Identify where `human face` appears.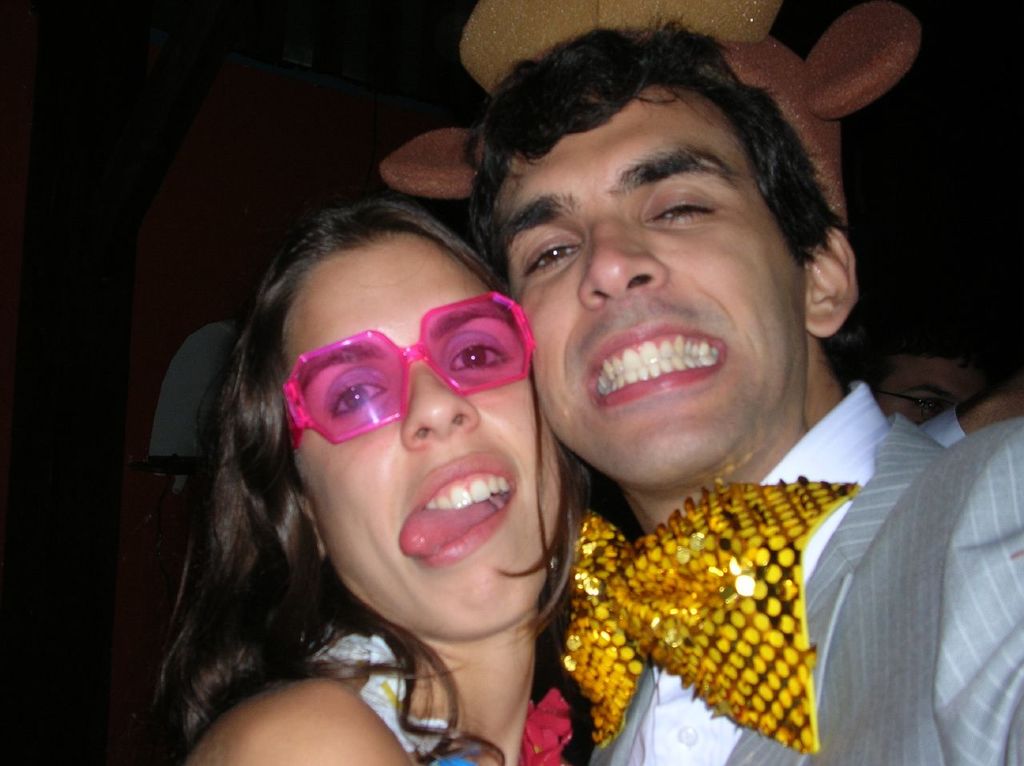
Appears at [left=289, top=234, right=570, bottom=634].
